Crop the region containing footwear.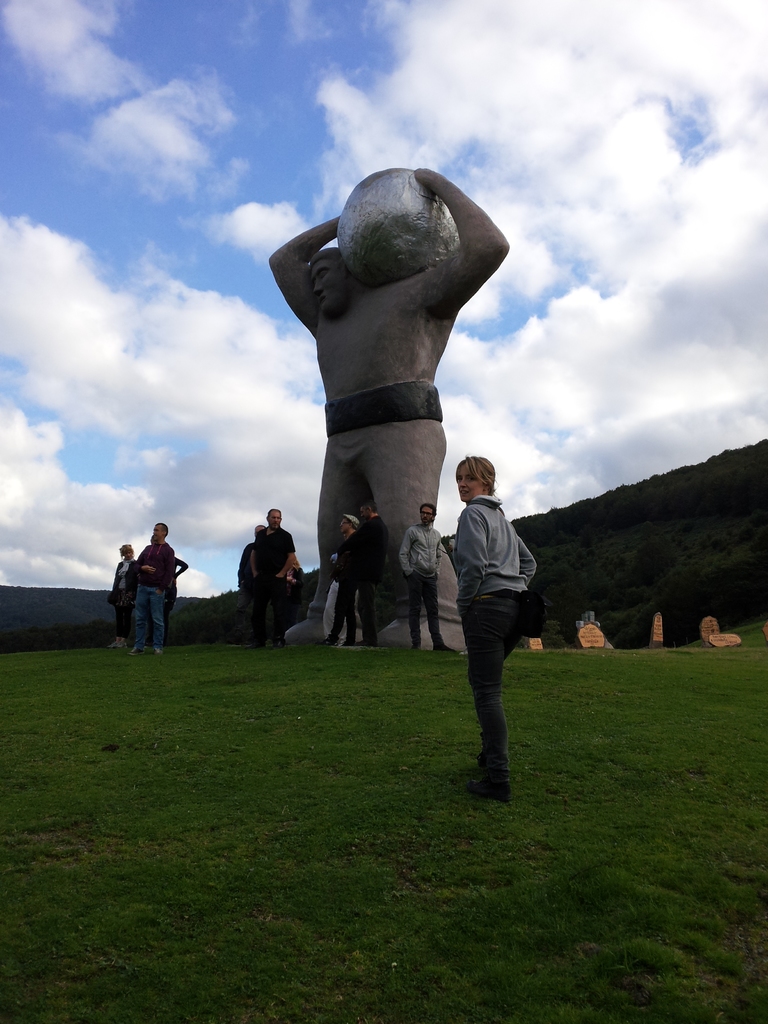
Crop region: <box>129,641,141,655</box>.
